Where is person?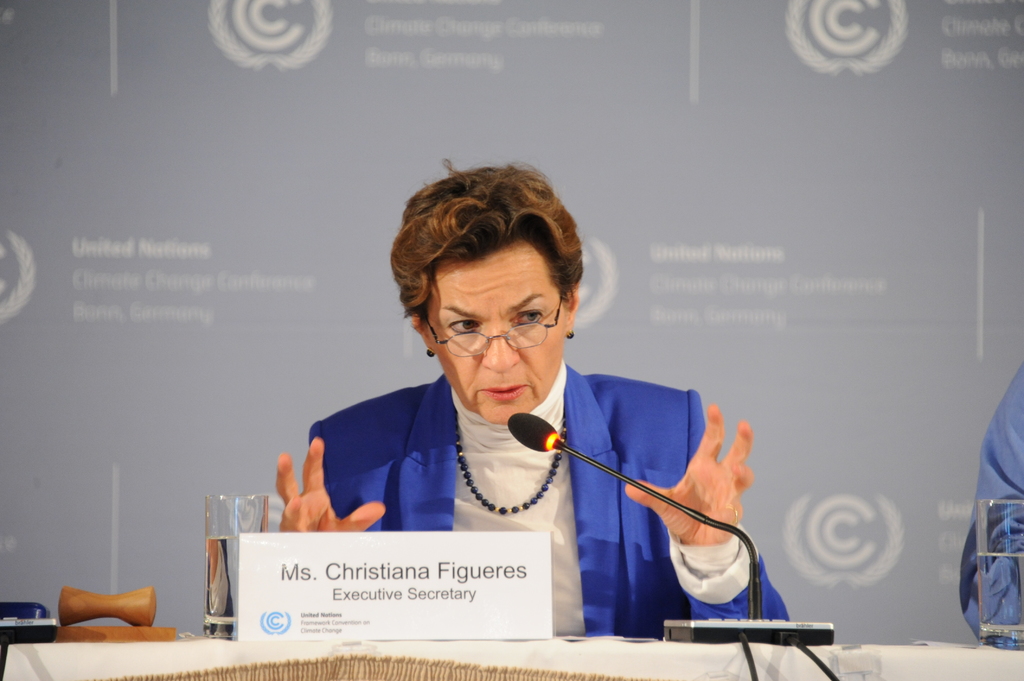
select_region(298, 193, 763, 655).
